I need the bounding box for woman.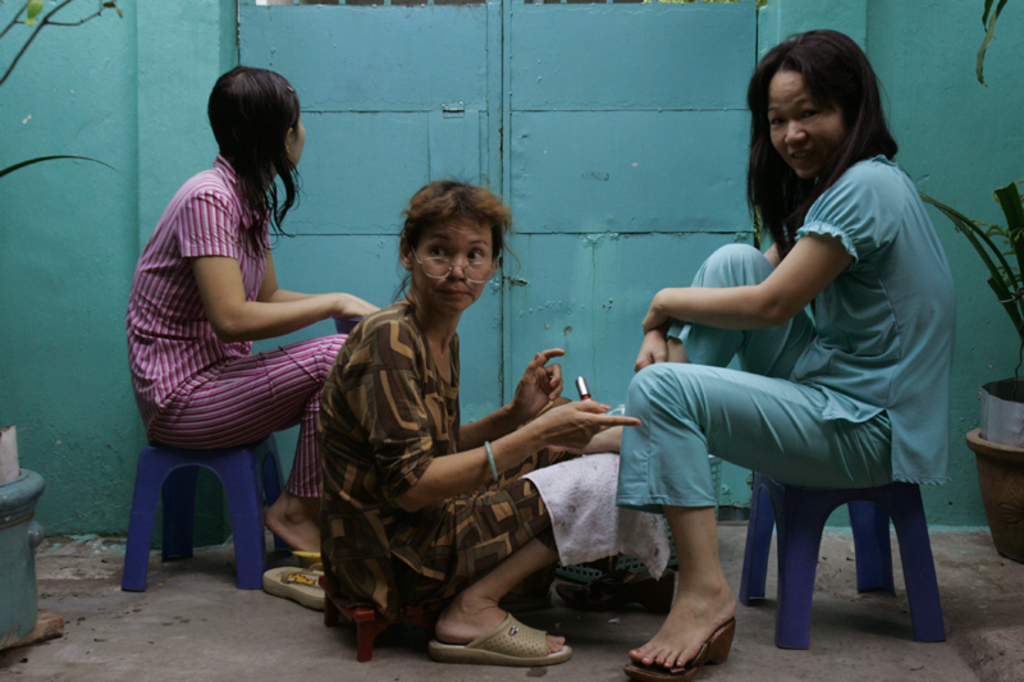
Here it is: <bbox>627, 33, 950, 681</bbox>.
